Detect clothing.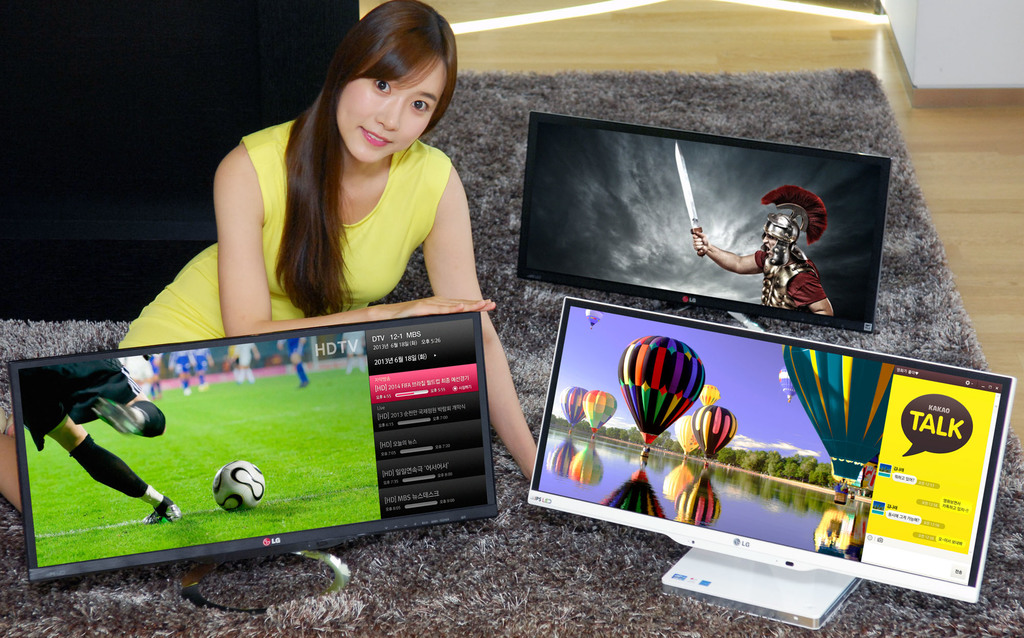
Detected at bbox(172, 349, 207, 378).
